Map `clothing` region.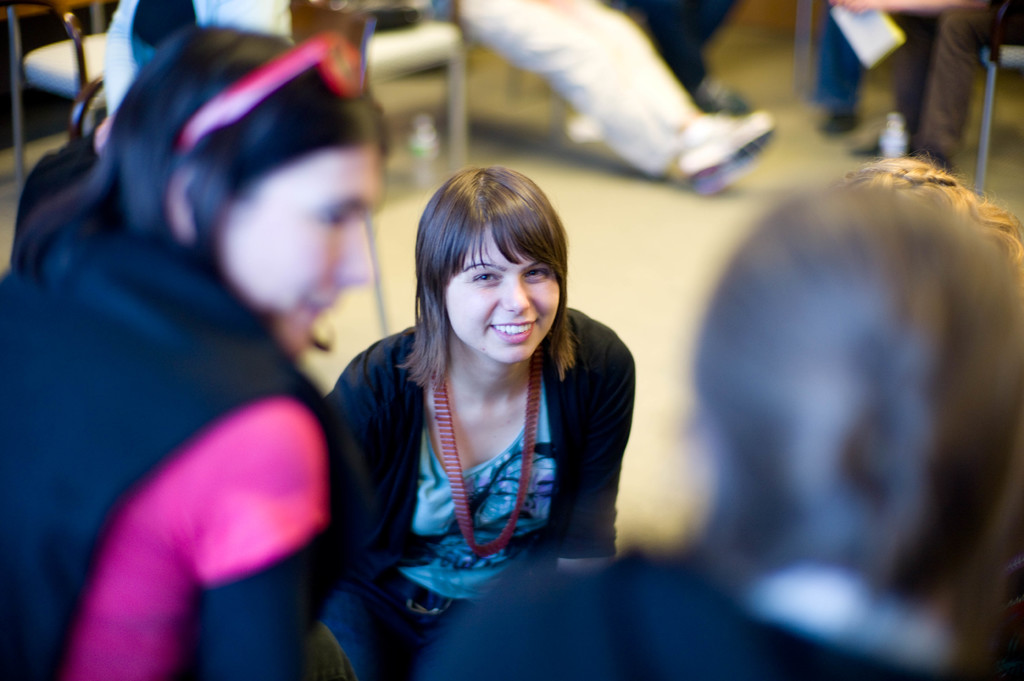
Mapped to (309,281,639,630).
